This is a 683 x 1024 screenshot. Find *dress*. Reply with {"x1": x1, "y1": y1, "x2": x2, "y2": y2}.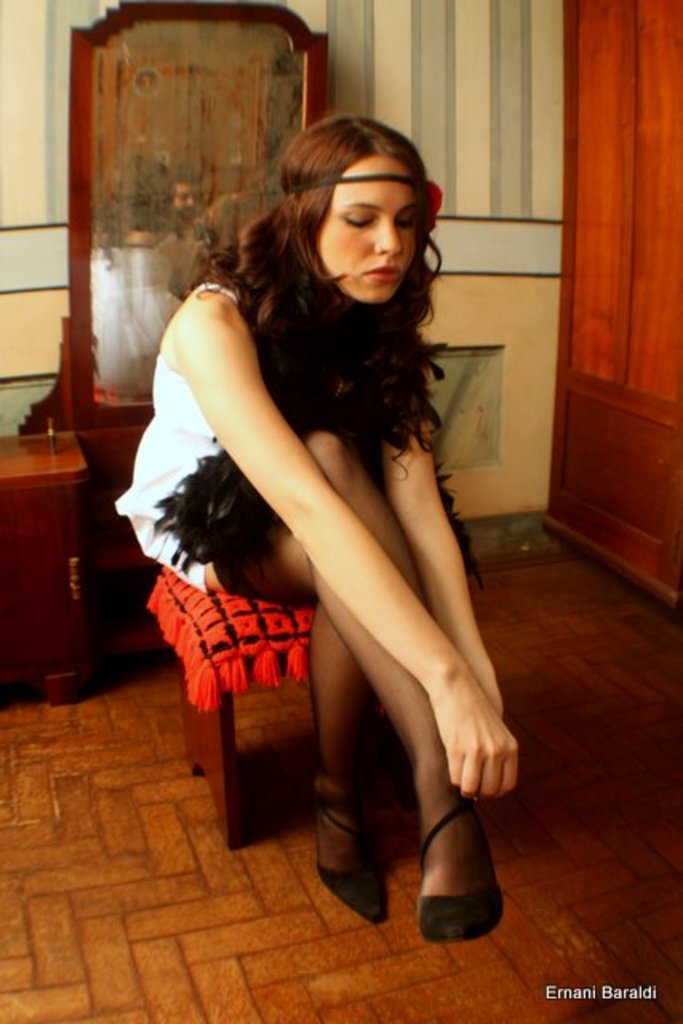
{"x1": 114, "y1": 283, "x2": 242, "y2": 590}.
